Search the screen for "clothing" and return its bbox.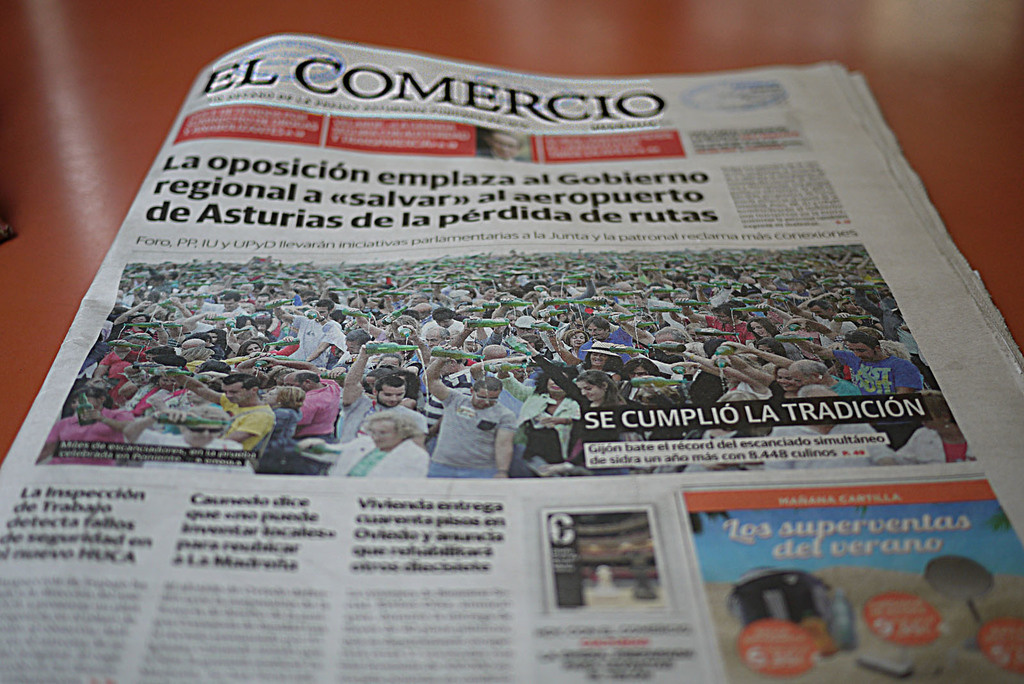
Found: [716,377,780,418].
